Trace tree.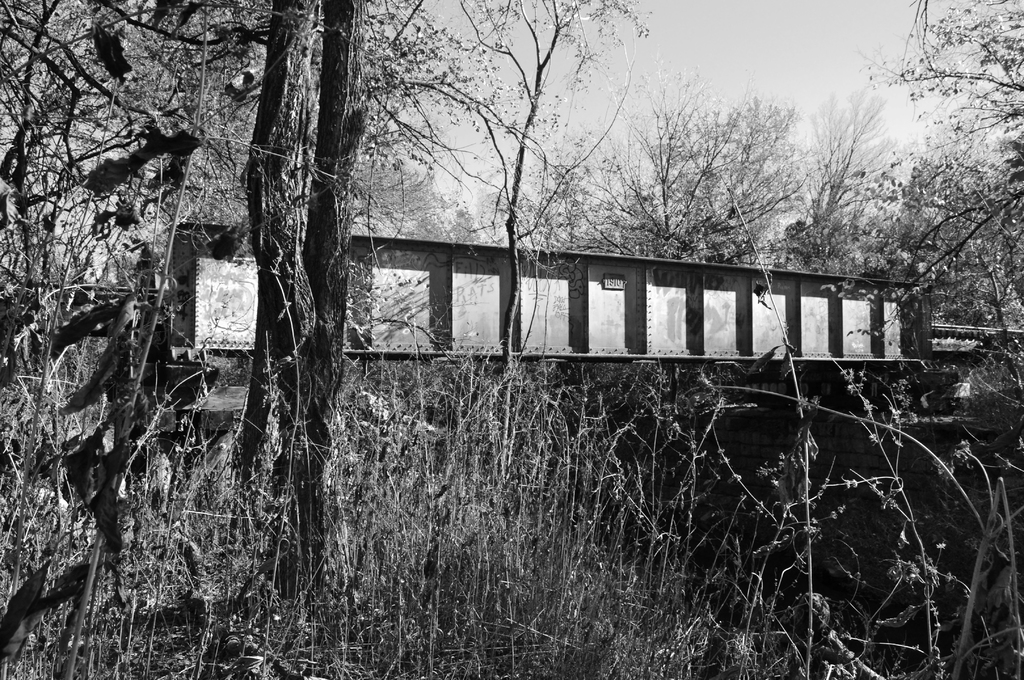
Traced to 0 0 497 535.
